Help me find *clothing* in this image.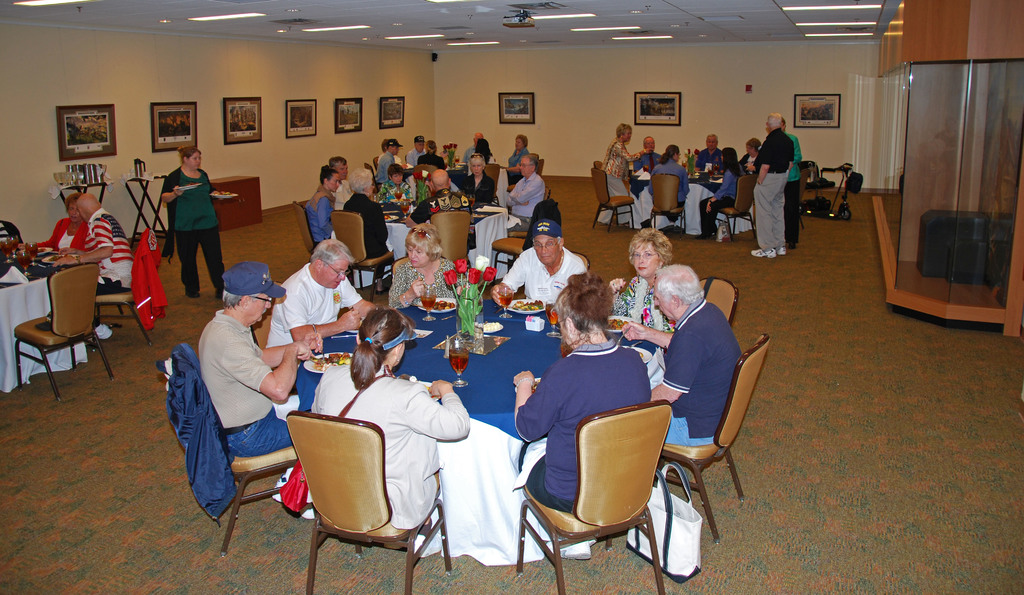
Found it: crop(498, 241, 585, 308).
